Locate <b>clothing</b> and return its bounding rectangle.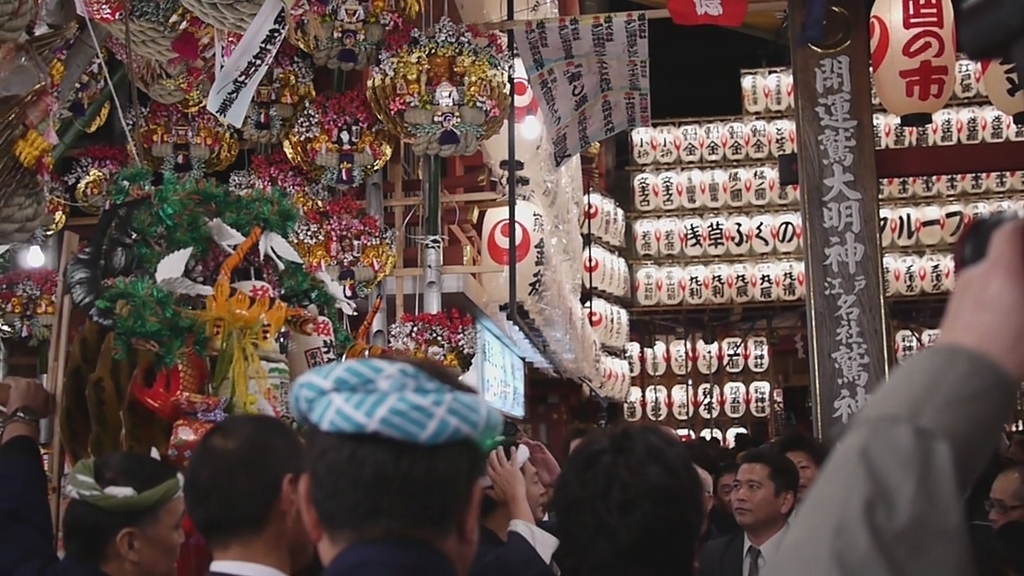
pyautogui.locateOnScreen(201, 557, 290, 575).
